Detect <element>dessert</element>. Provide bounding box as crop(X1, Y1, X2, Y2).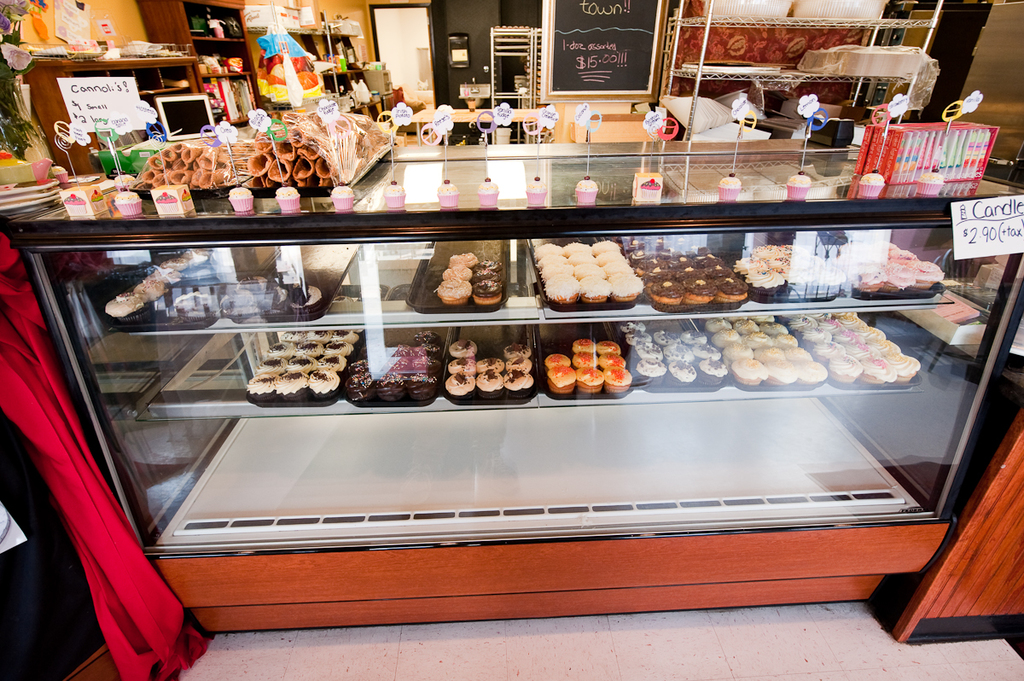
crop(669, 360, 698, 384).
